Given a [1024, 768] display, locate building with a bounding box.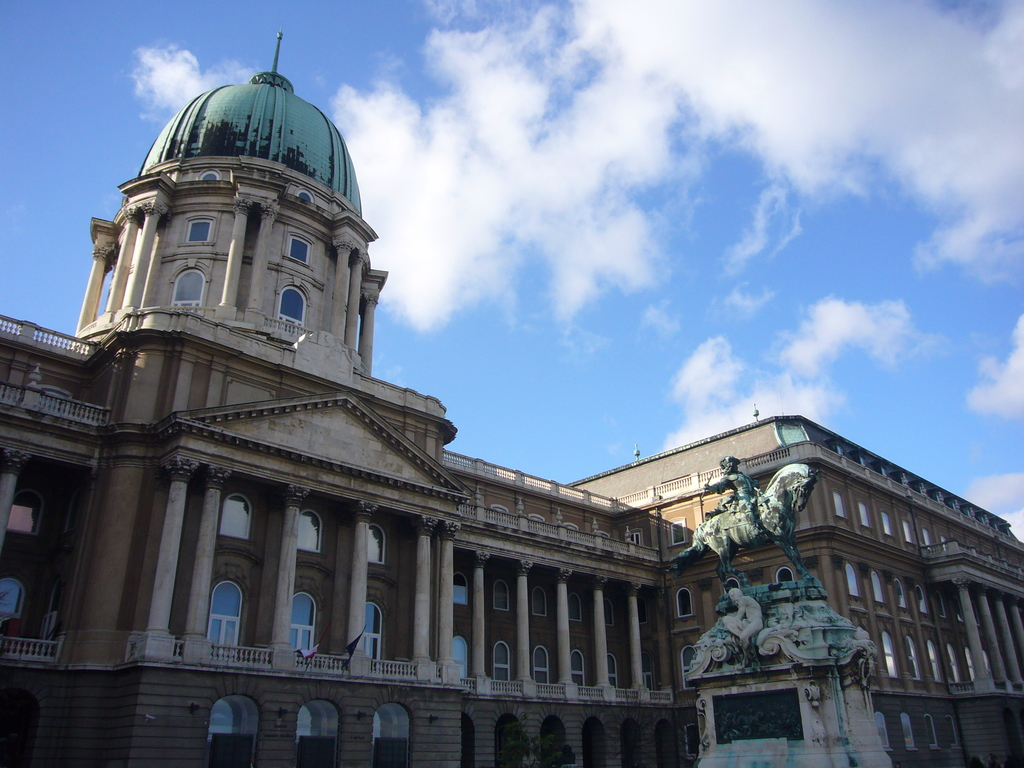
Located: pyautogui.locateOnScreen(0, 31, 1023, 767).
